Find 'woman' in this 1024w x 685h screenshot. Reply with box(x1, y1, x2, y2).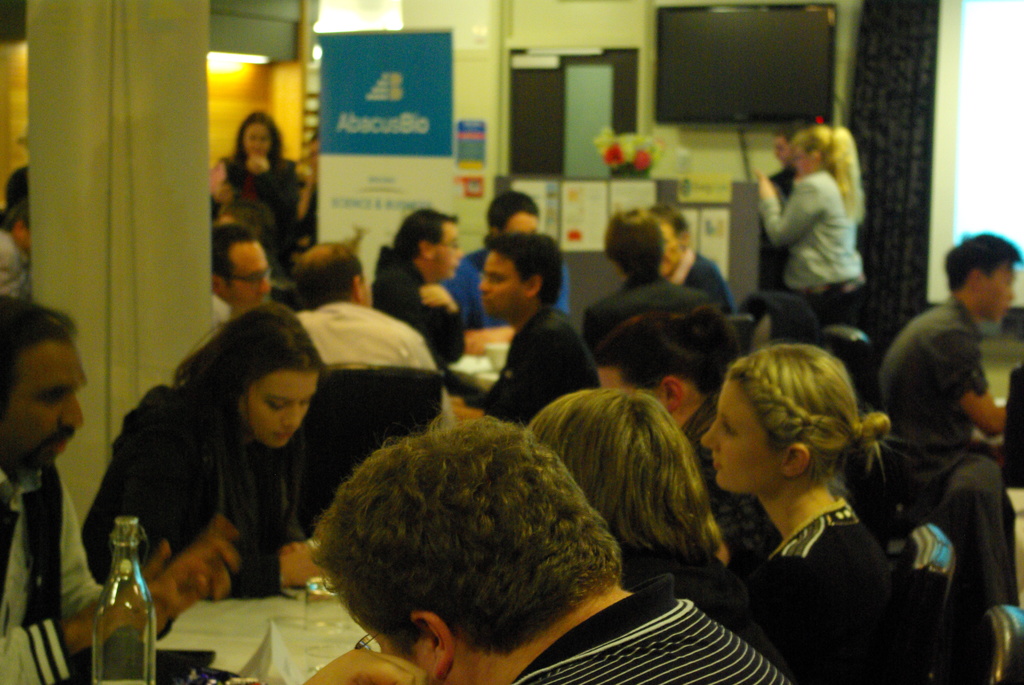
box(750, 120, 868, 330).
